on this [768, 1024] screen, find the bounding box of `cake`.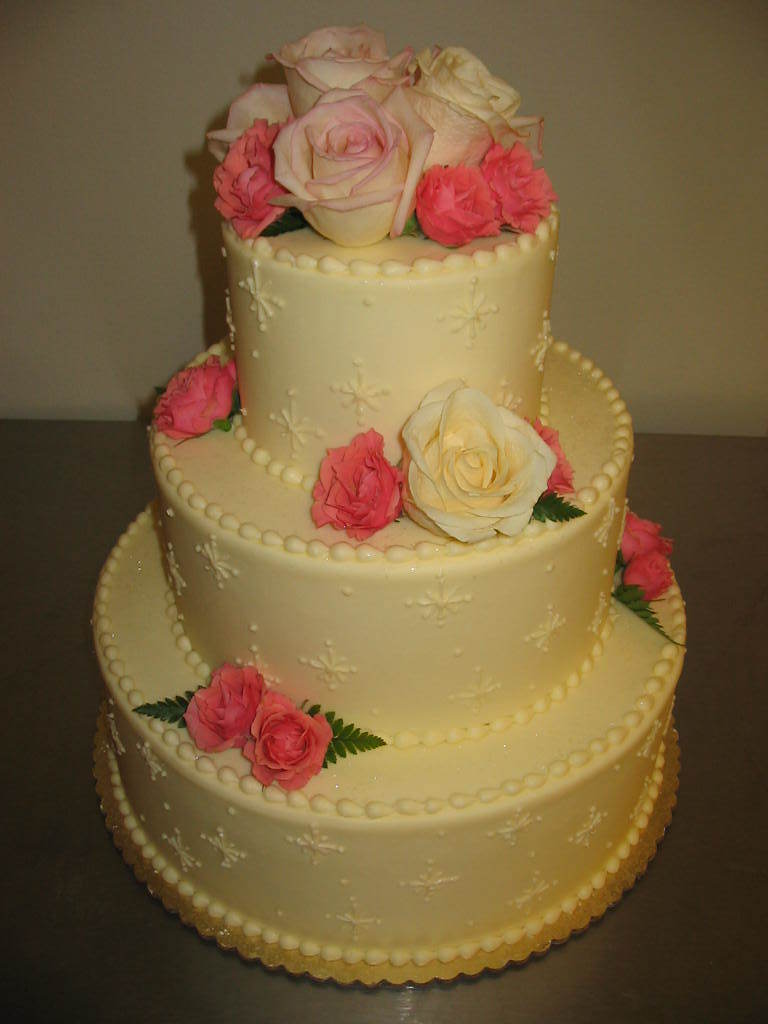
Bounding box: bbox=(96, 222, 688, 987).
